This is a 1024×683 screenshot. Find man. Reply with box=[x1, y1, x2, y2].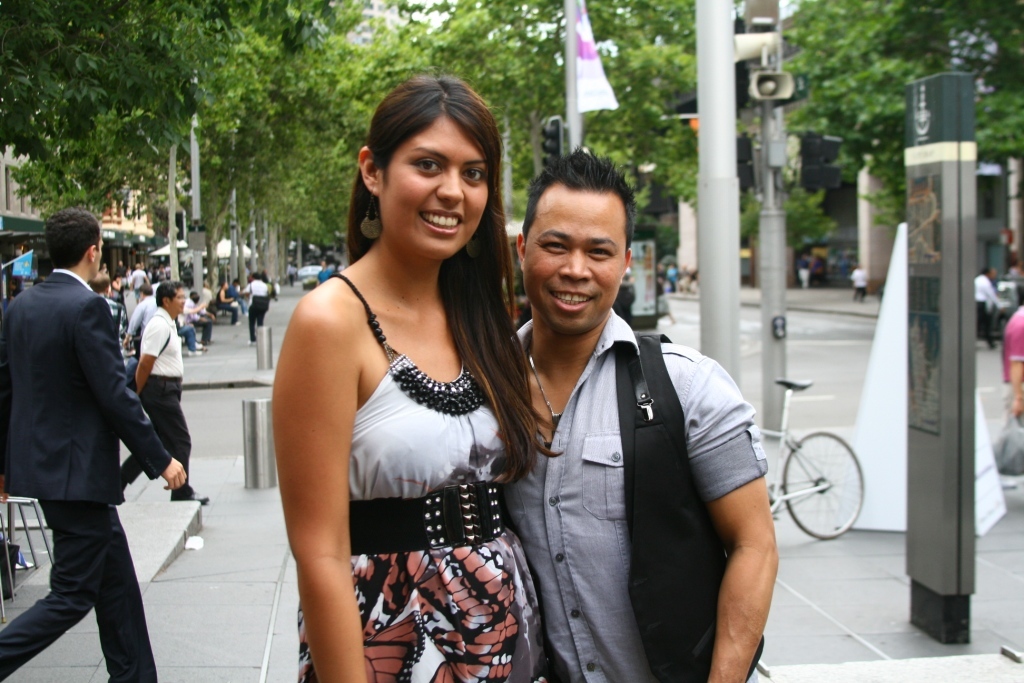
box=[119, 280, 209, 509].
